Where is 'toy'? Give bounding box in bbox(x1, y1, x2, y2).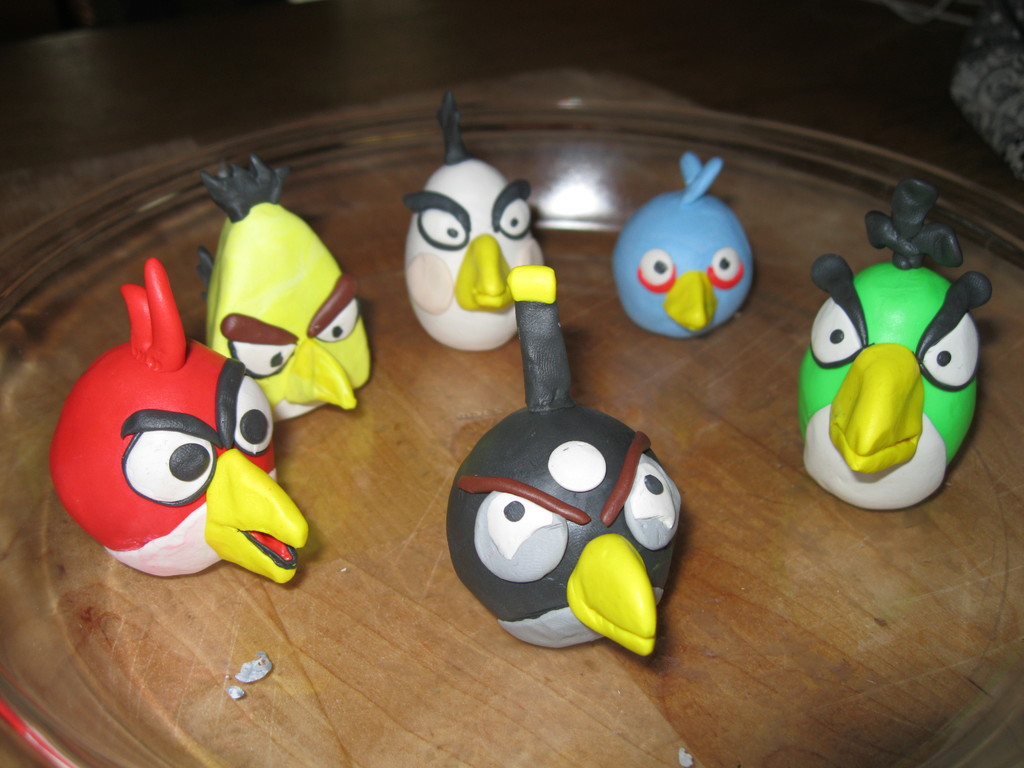
bbox(609, 149, 753, 342).
